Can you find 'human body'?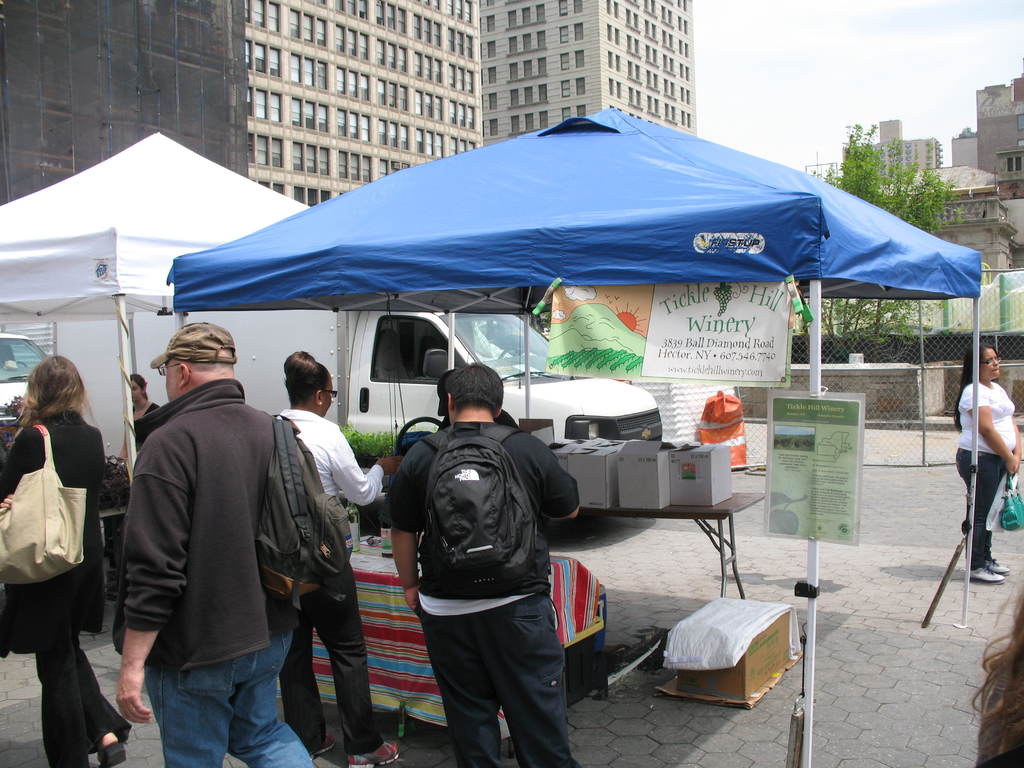
Yes, bounding box: box(8, 348, 104, 746).
